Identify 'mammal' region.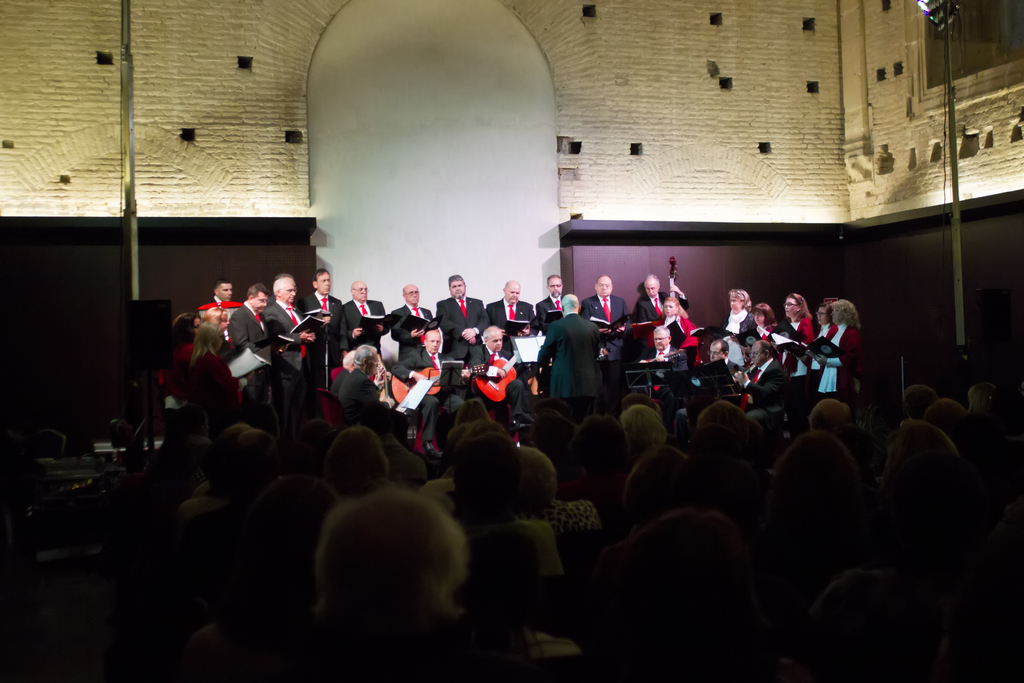
Region: bbox=(680, 345, 745, 421).
